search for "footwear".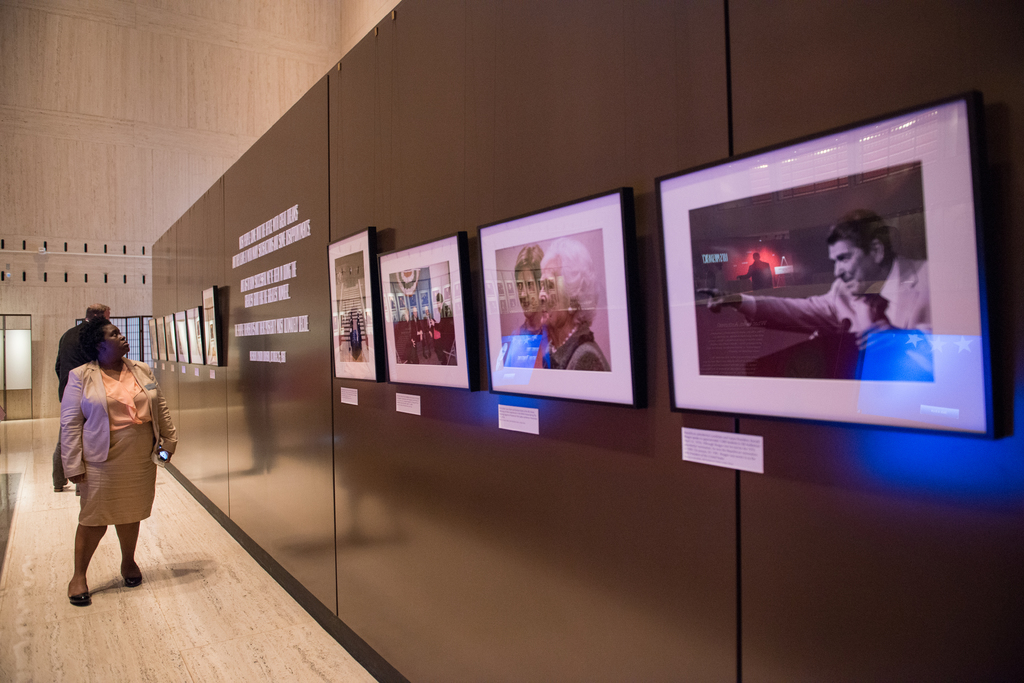
Found at rect(66, 579, 90, 607).
